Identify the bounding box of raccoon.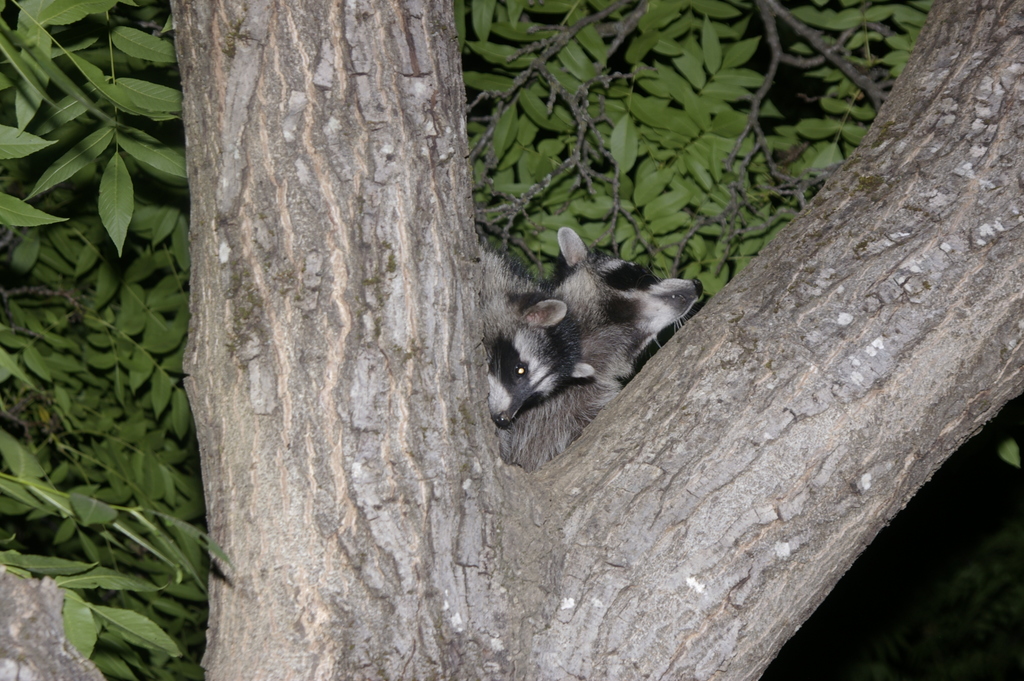
475/234/593/426.
